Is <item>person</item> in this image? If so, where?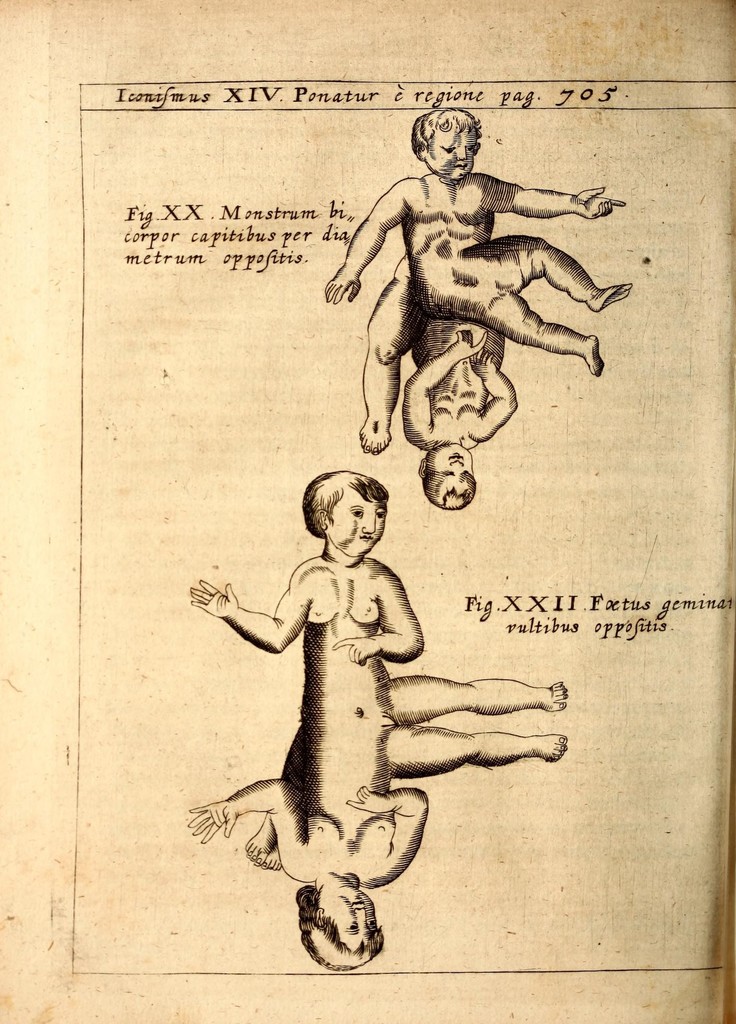
Yes, at bbox(360, 311, 516, 514).
